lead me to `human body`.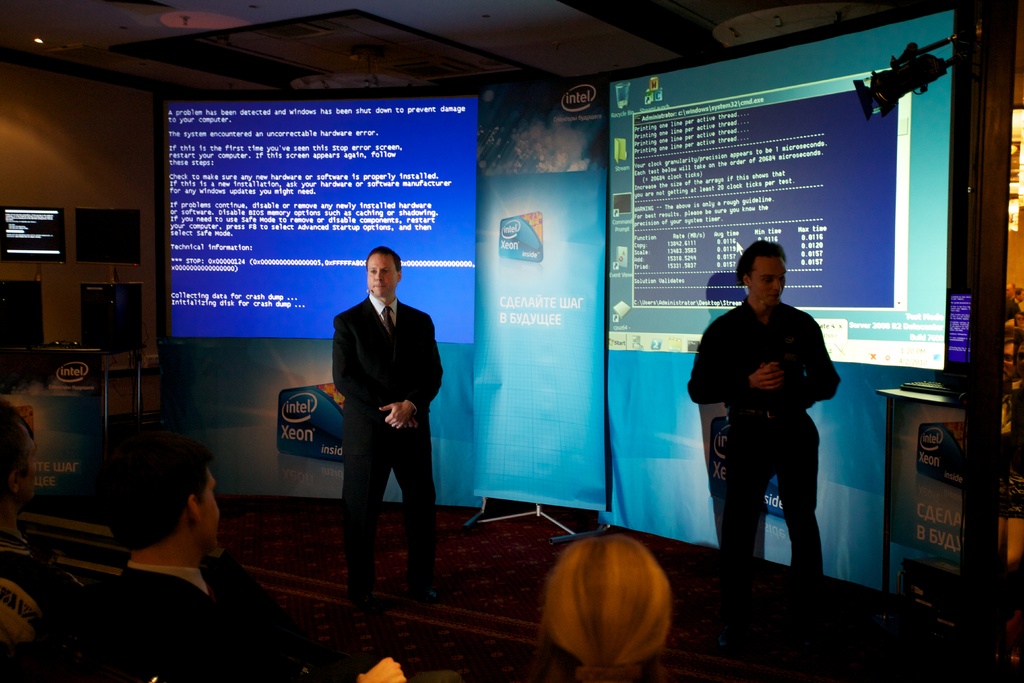
Lead to [331,251,452,593].
